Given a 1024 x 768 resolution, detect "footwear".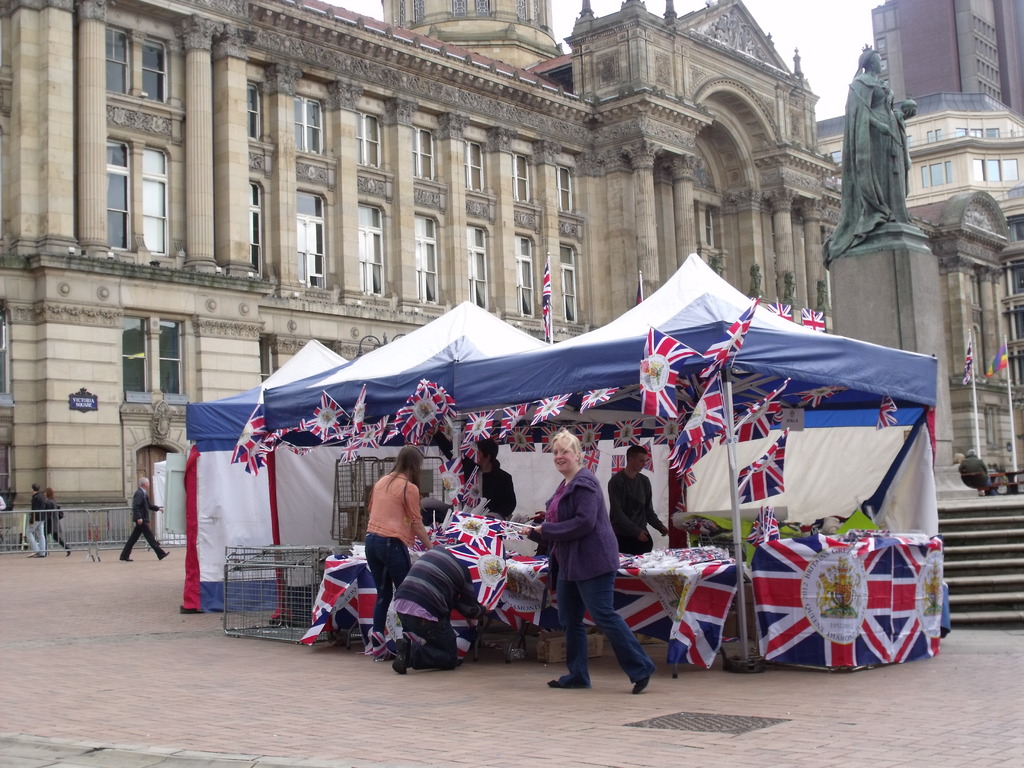
box=[160, 550, 169, 559].
